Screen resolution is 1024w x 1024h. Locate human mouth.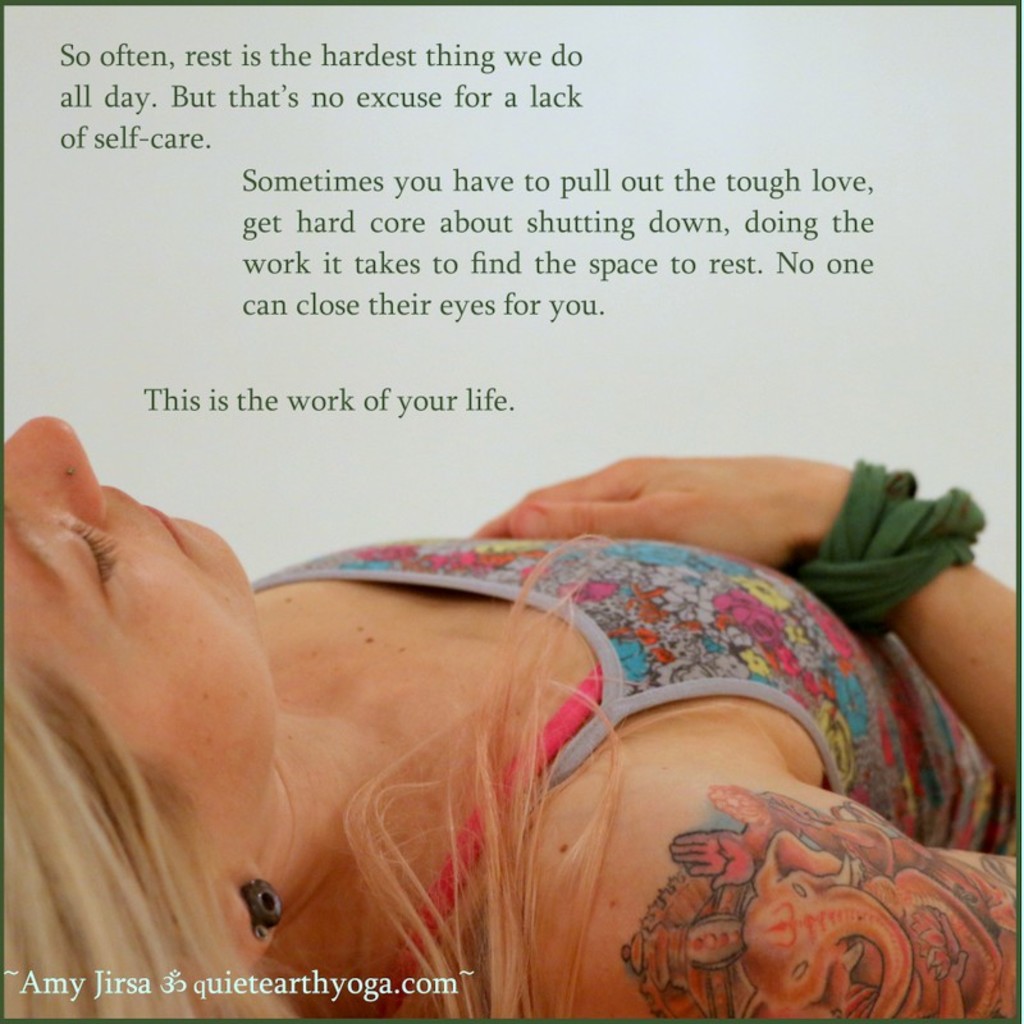
region(115, 490, 179, 549).
